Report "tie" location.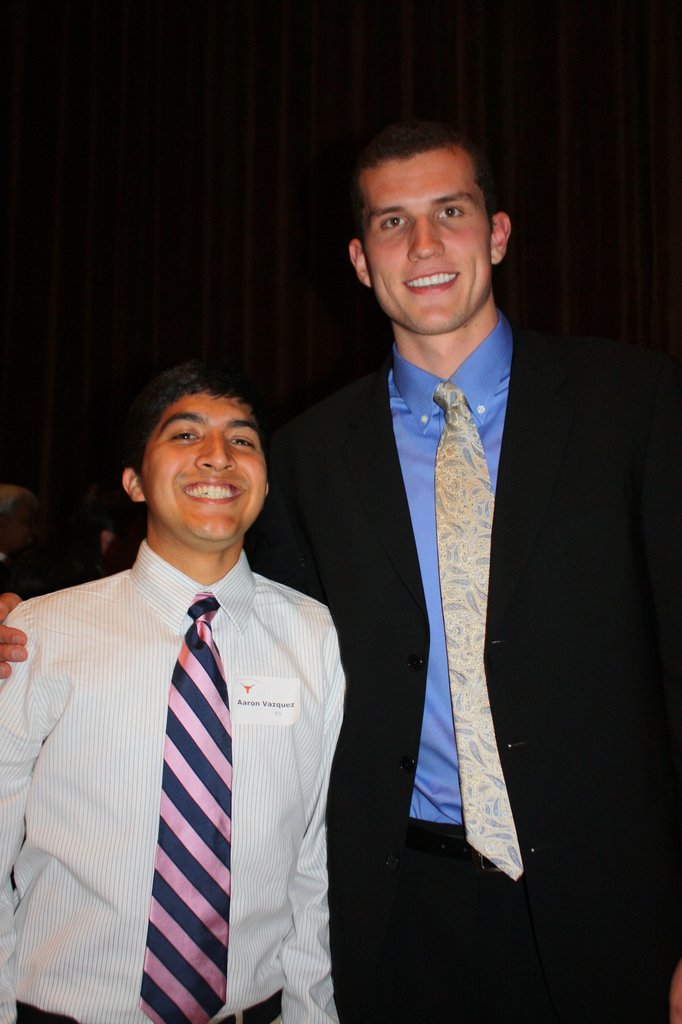
Report: 434,384,551,883.
